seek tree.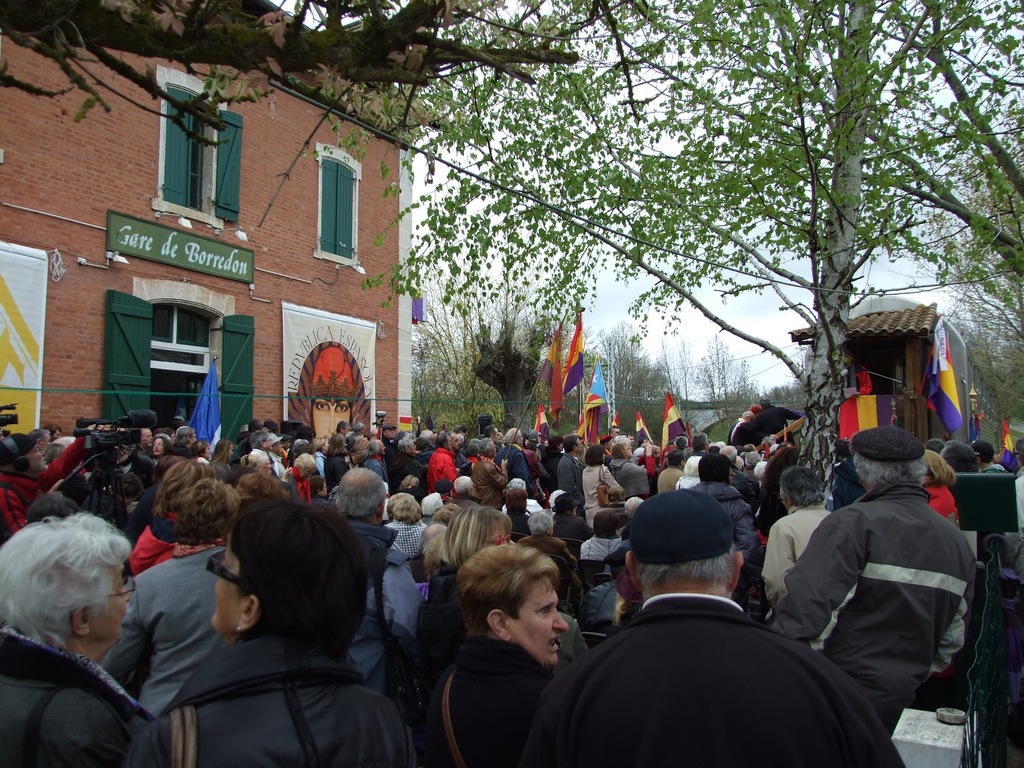
locate(690, 339, 781, 437).
